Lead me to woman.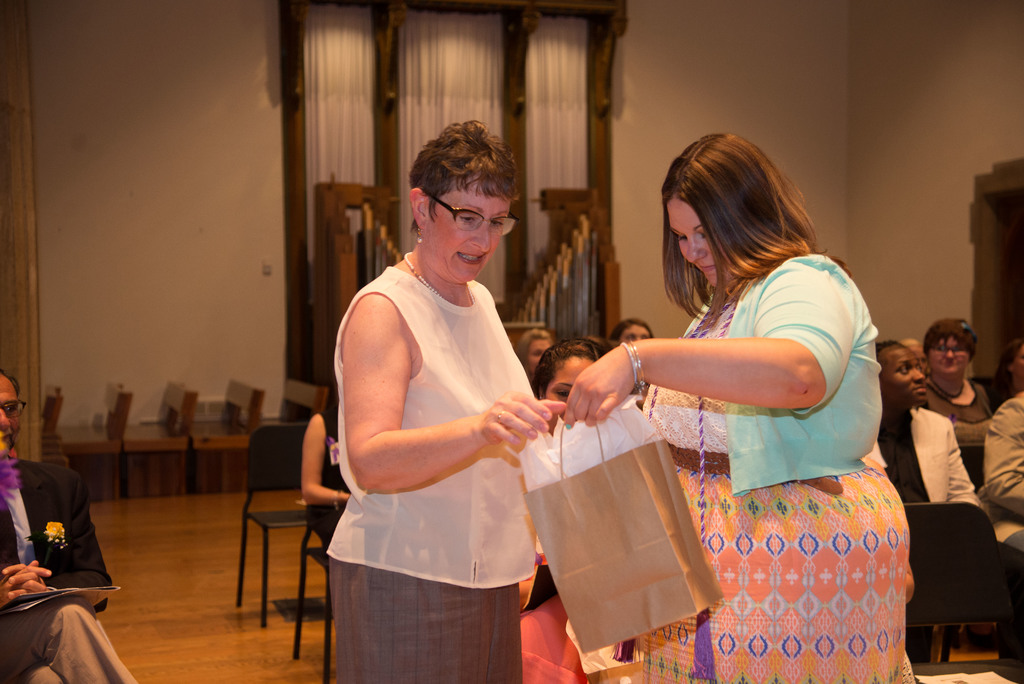
Lead to x1=604 y1=318 x2=661 y2=362.
